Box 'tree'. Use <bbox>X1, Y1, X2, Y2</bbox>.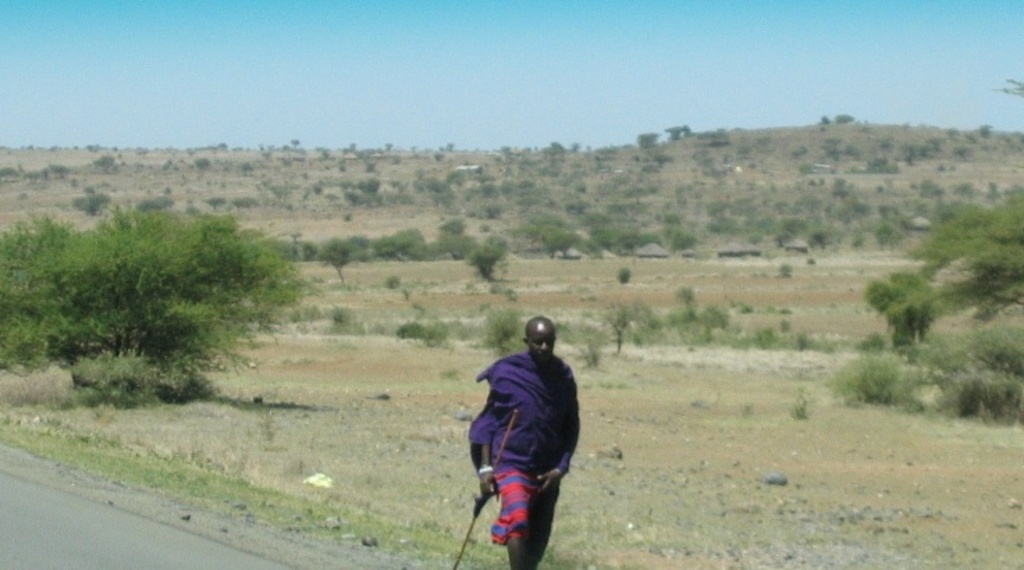
<bbox>314, 236, 353, 289</bbox>.
